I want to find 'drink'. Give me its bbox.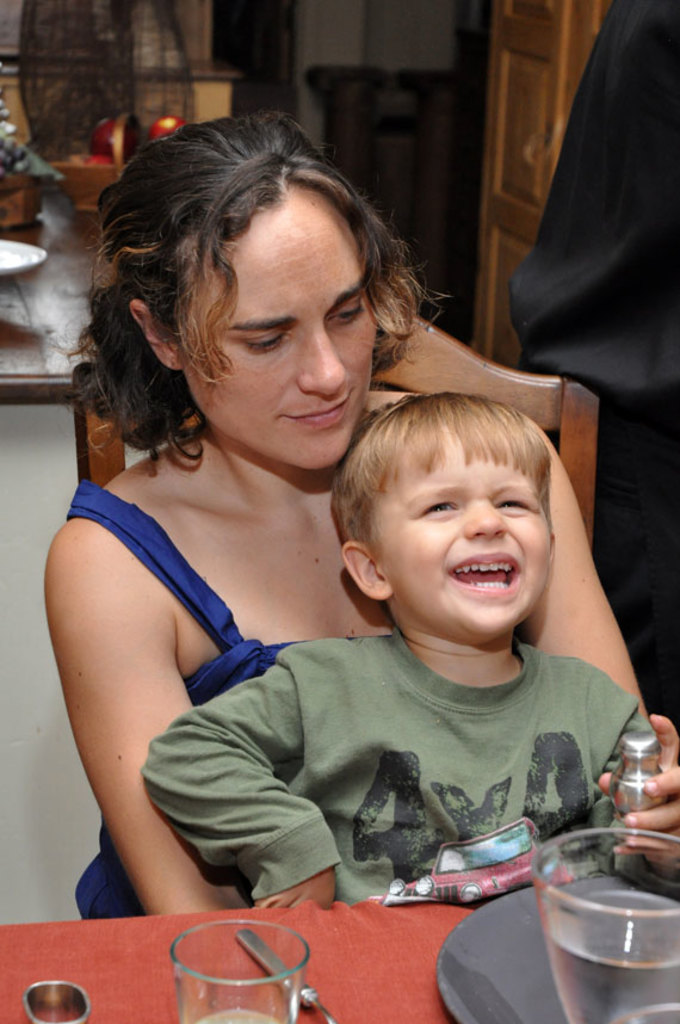
193:1010:280:1023.
